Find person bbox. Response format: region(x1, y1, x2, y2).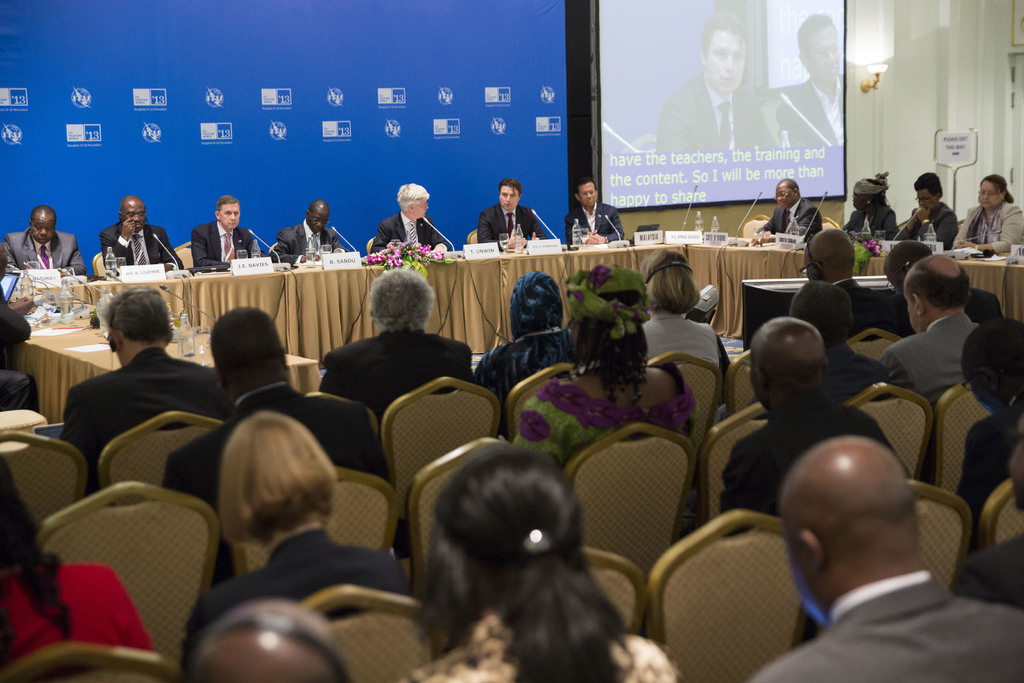
region(886, 256, 984, 389).
